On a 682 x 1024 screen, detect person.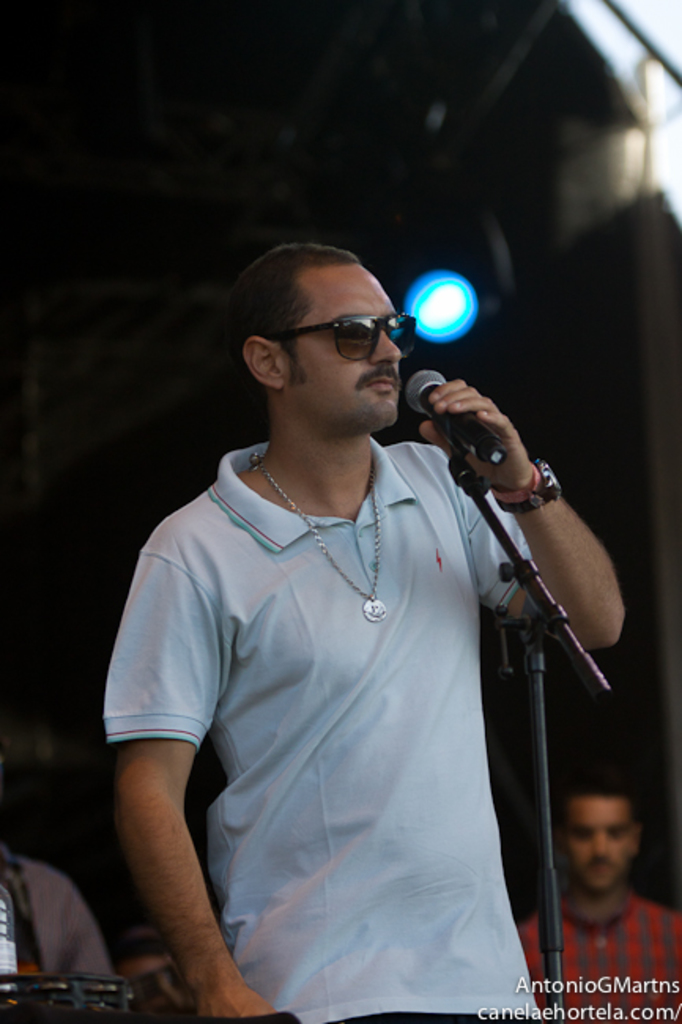
rect(0, 840, 115, 967).
